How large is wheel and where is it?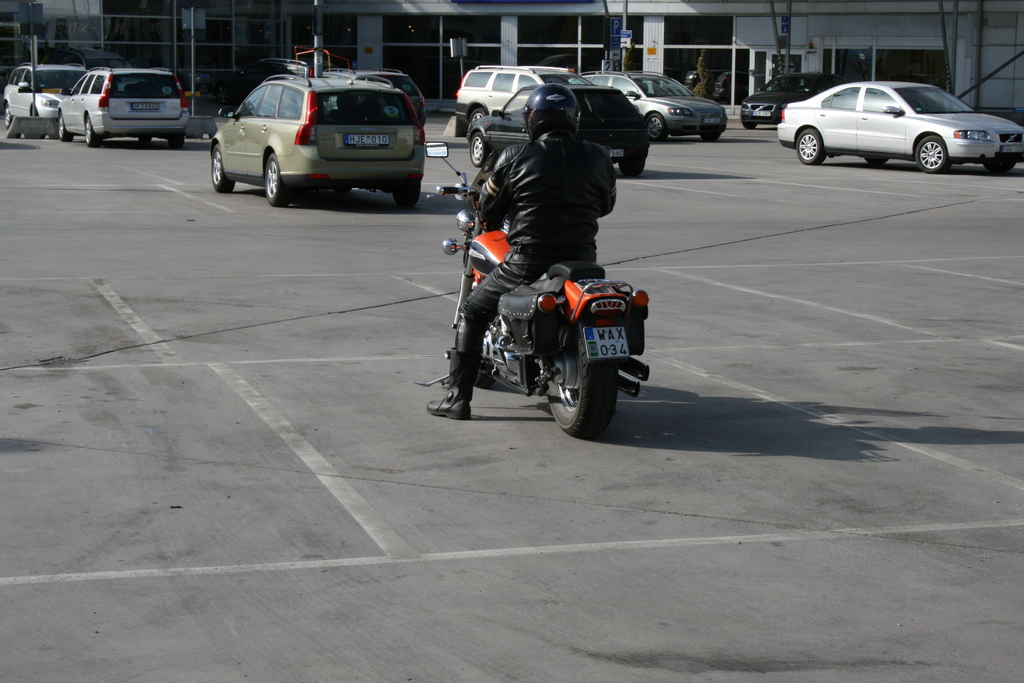
Bounding box: (650,114,669,136).
